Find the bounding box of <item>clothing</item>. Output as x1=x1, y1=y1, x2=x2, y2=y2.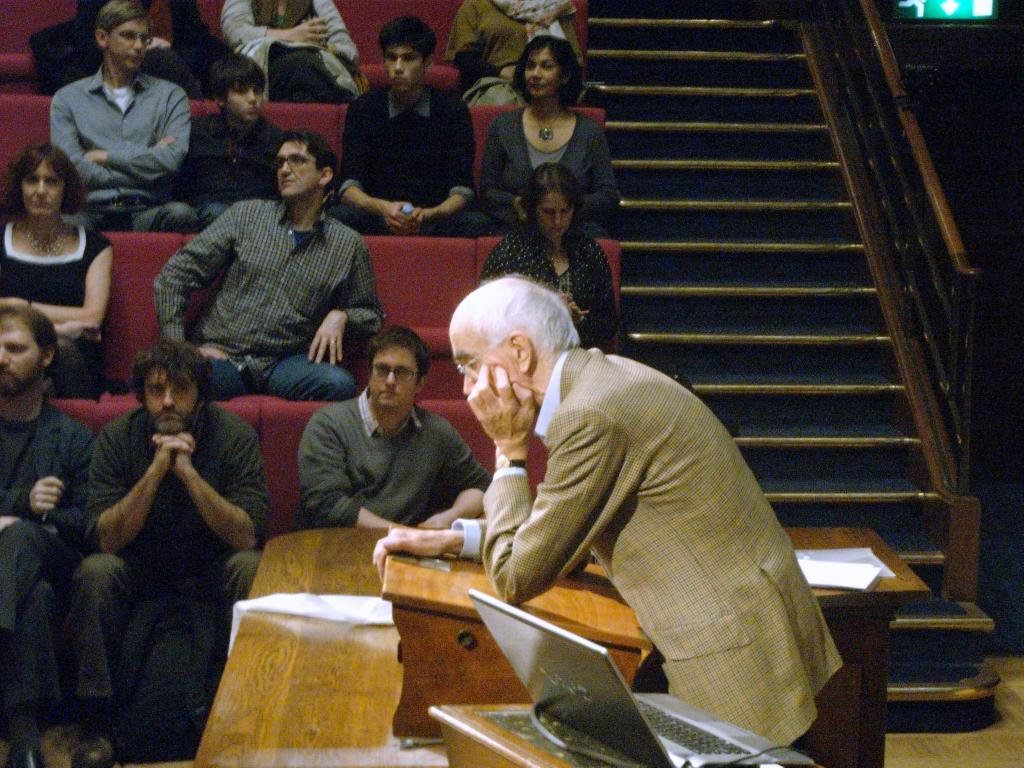
x1=152, y1=198, x2=383, y2=404.
